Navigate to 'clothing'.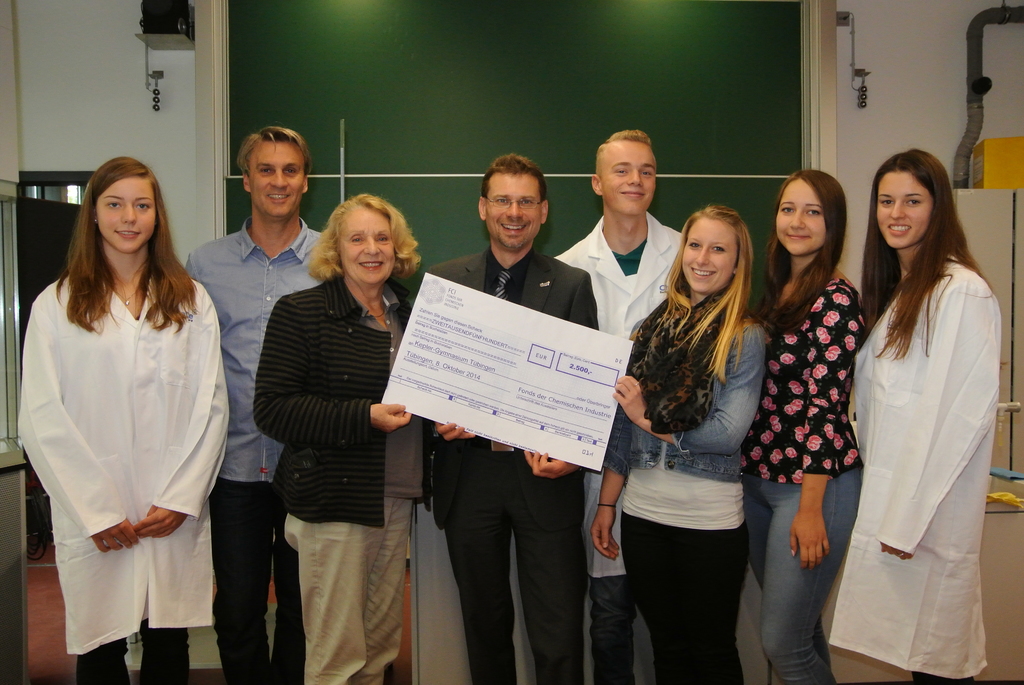
Navigation target: x1=609 y1=317 x2=769 y2=684.
